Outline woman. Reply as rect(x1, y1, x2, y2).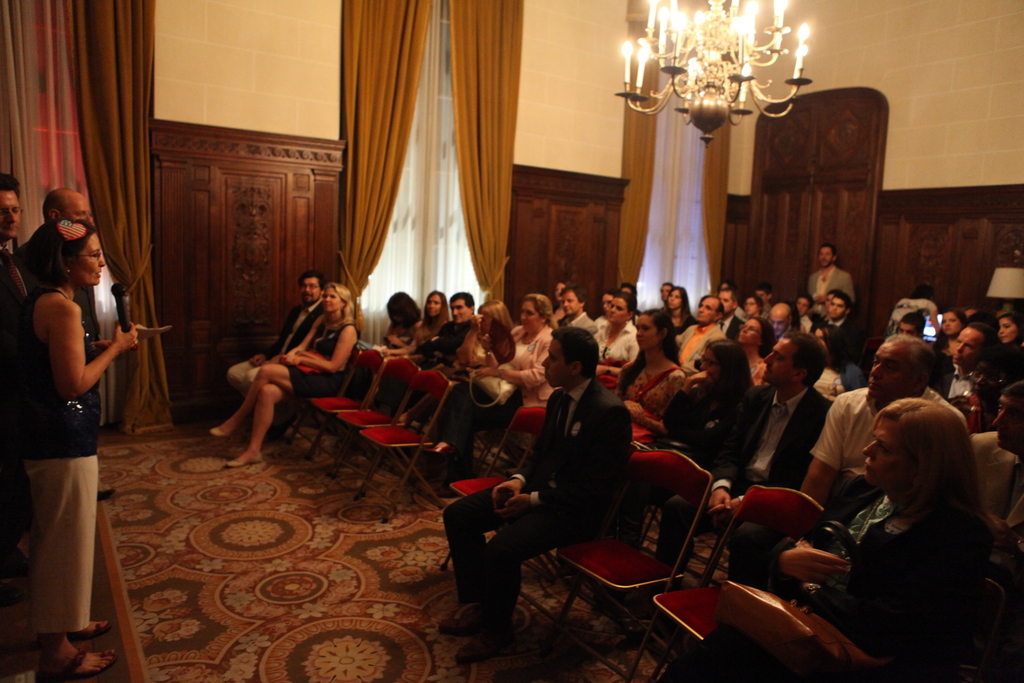
rect(617, 308, 690, 441).
